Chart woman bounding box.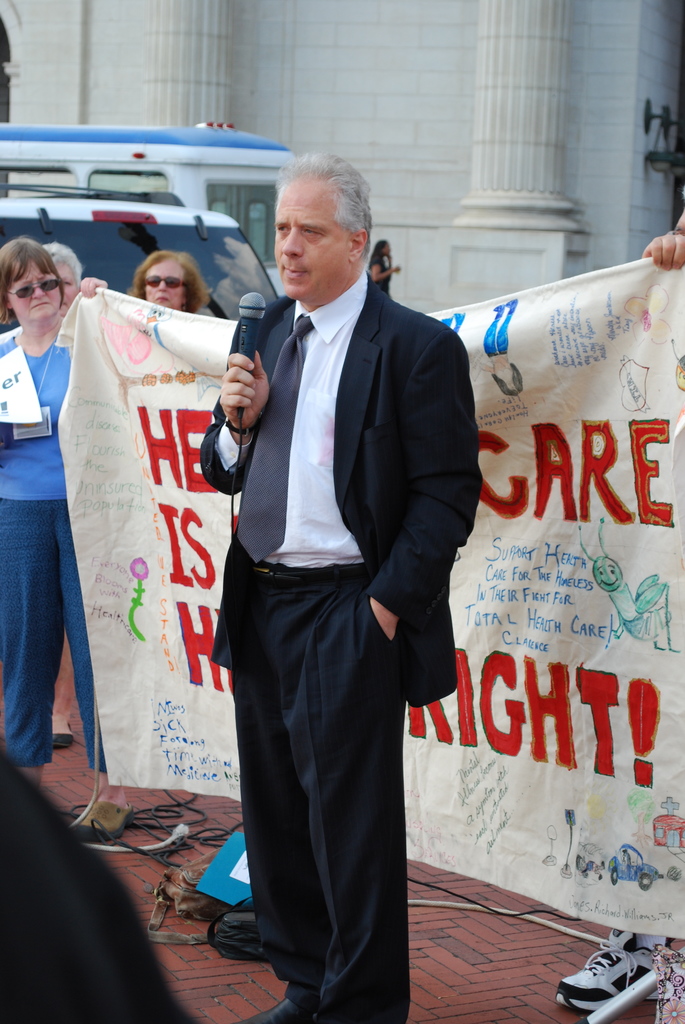
Charted: 42,240,82,748.
